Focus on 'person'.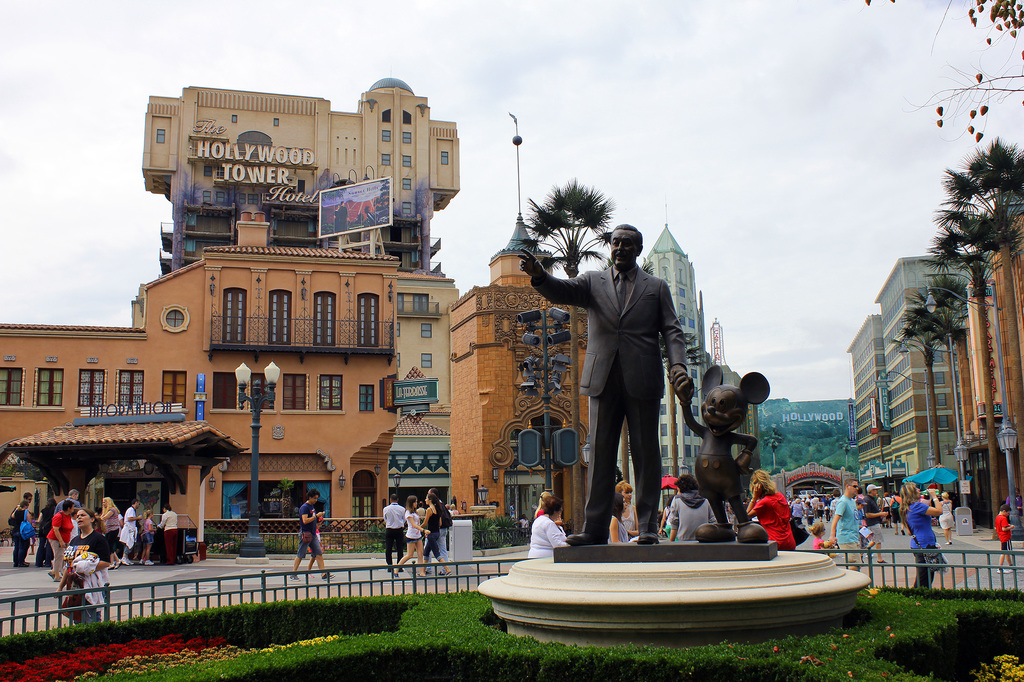
Focused at BBox(615, 475, 639, 544).
